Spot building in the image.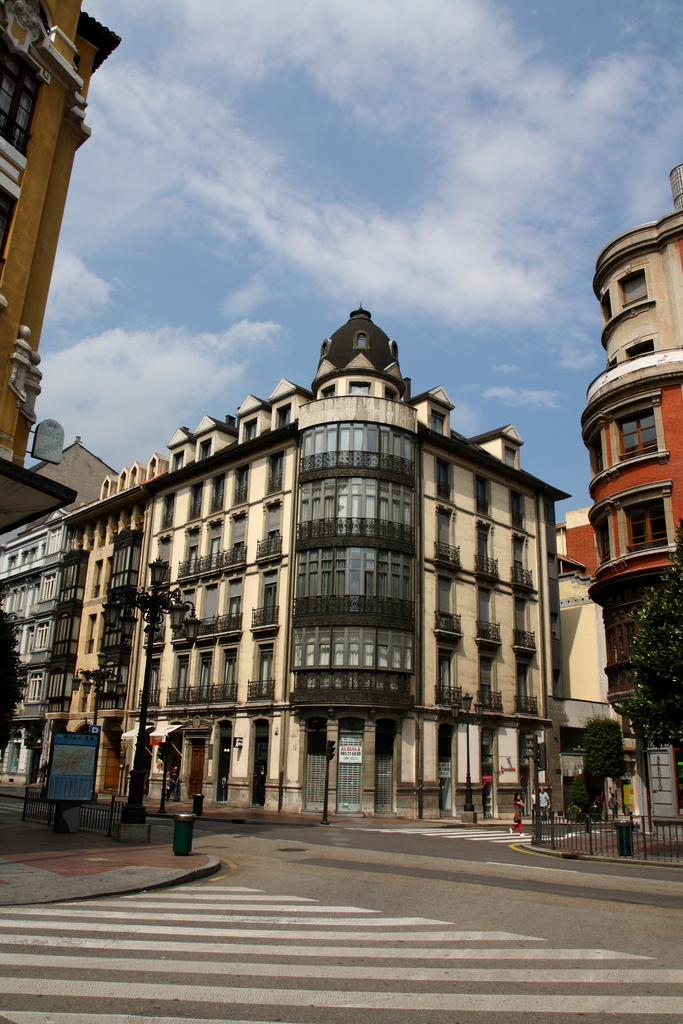
building found at {"left": 578, "top": 166, "right": 682, "bottom": 820}.
